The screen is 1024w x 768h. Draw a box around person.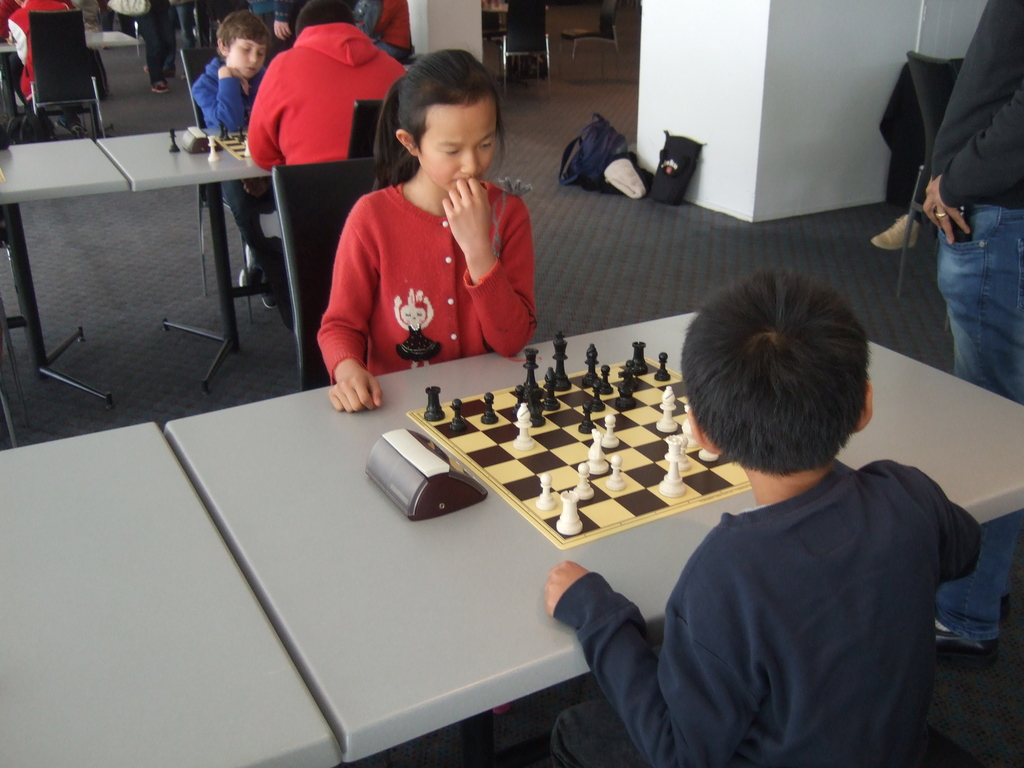
[239,0,412,325].
